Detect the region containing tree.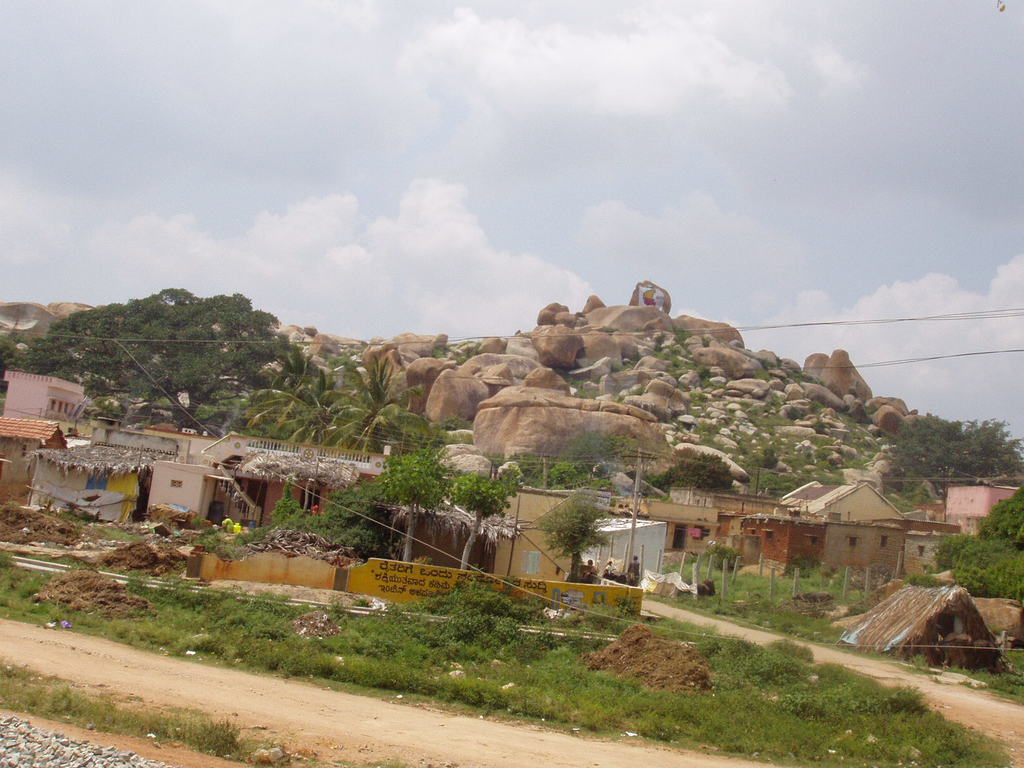
crop(380, 447, 449, 561).
